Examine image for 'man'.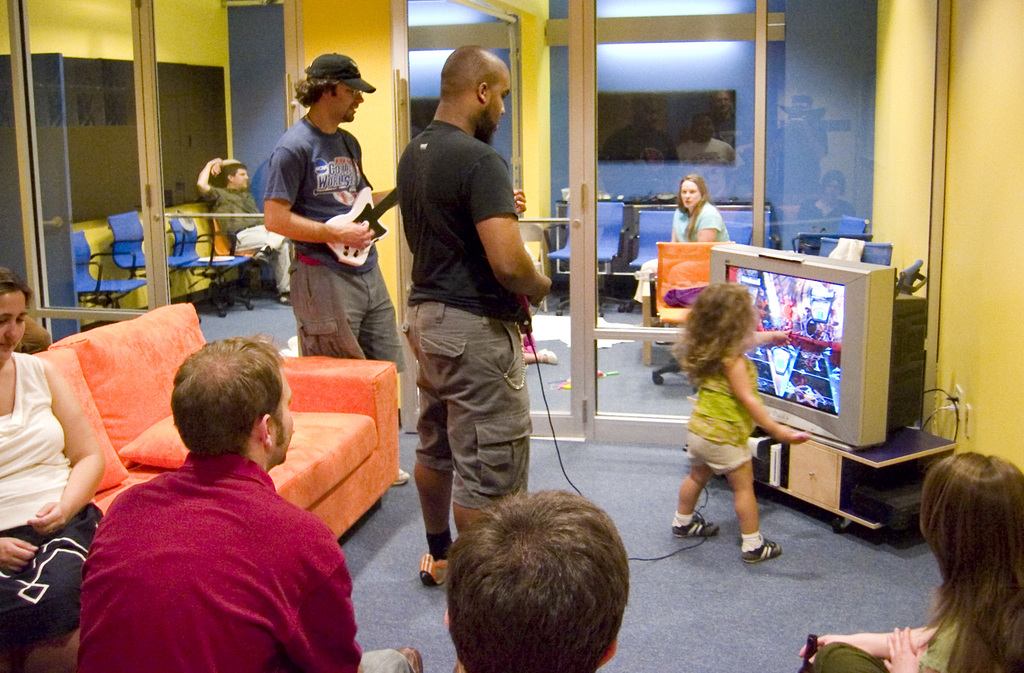
Examination result: [x1=52, y1=319, x2=369, y2=667].
